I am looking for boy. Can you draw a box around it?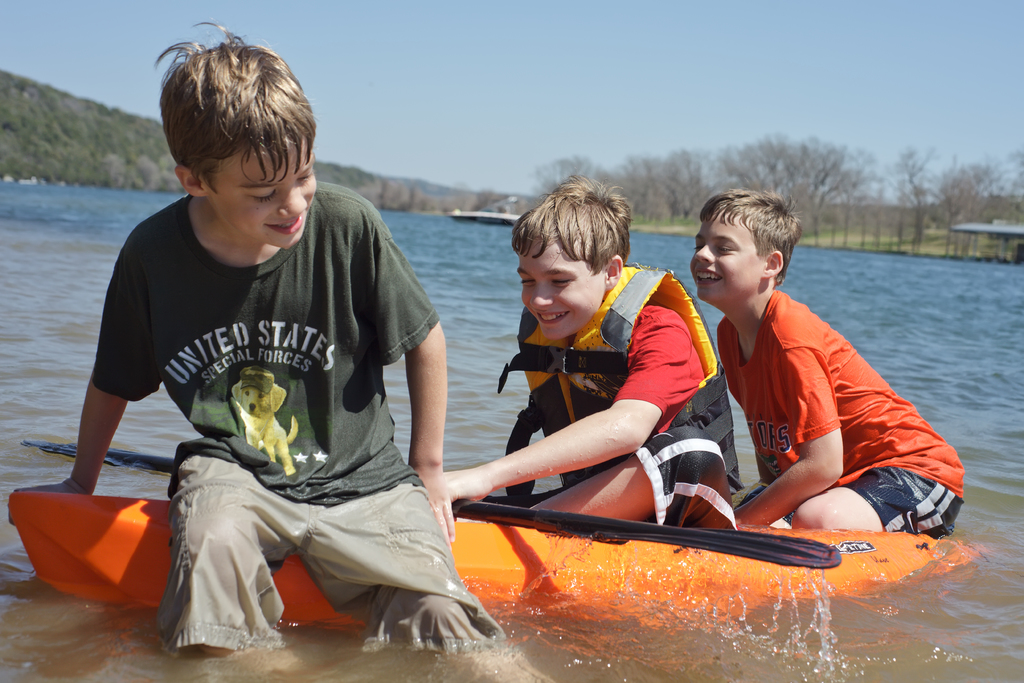
Sure, the bounding box is box(70, 71, 513, 644).
